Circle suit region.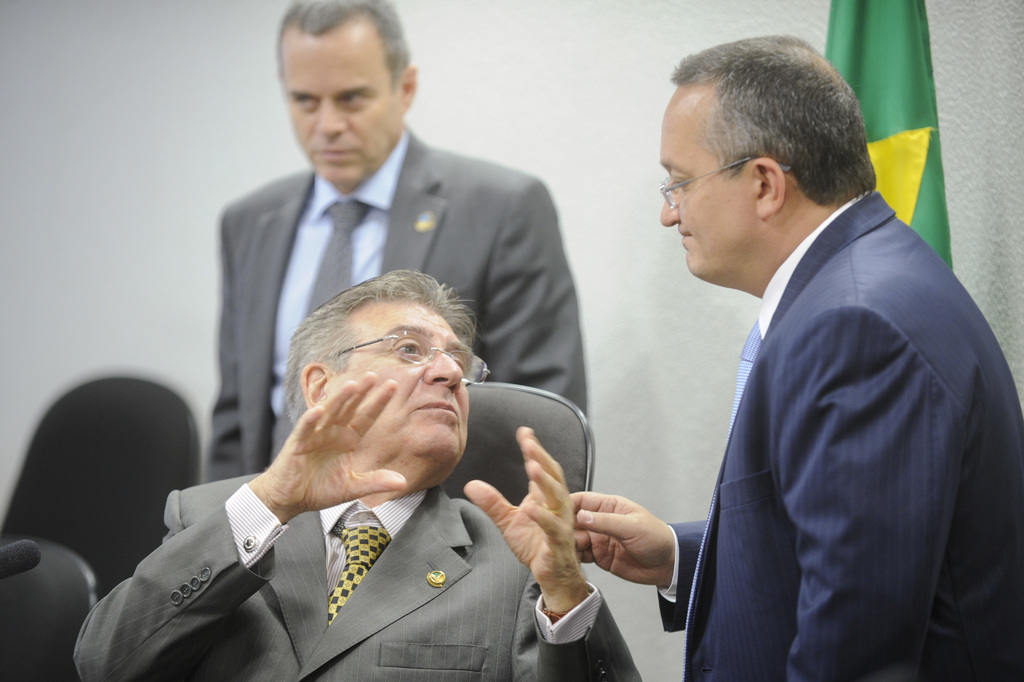
Region: <box>69,472,640,681</box>.
